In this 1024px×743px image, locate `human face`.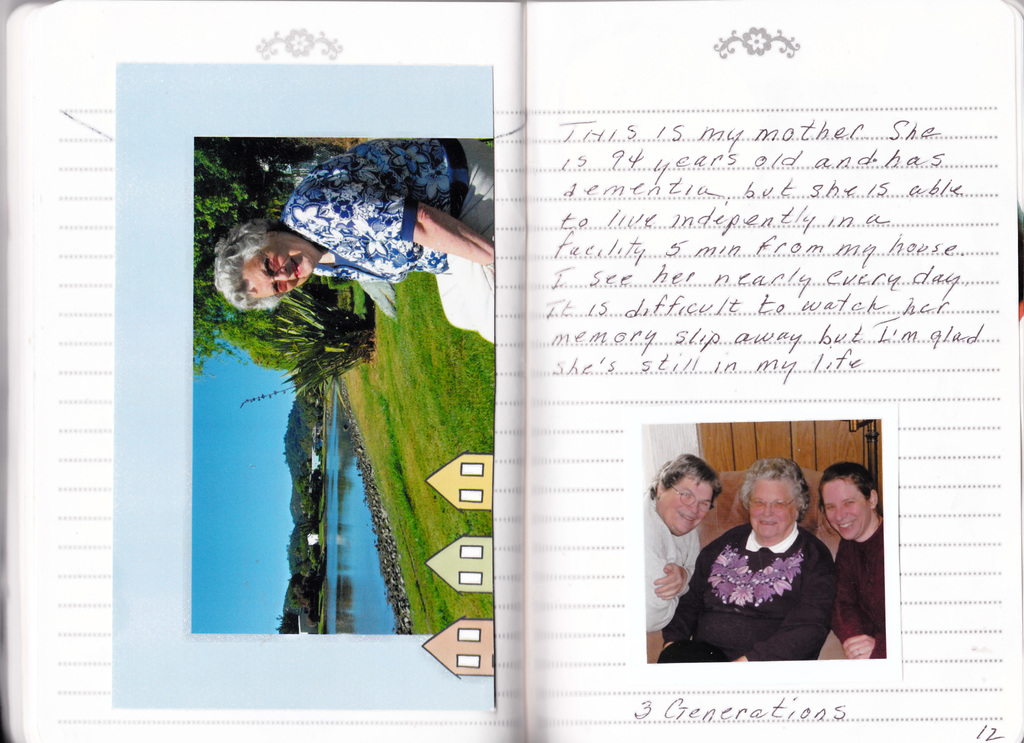
Bounding box: 657, 477, 717, 541.
